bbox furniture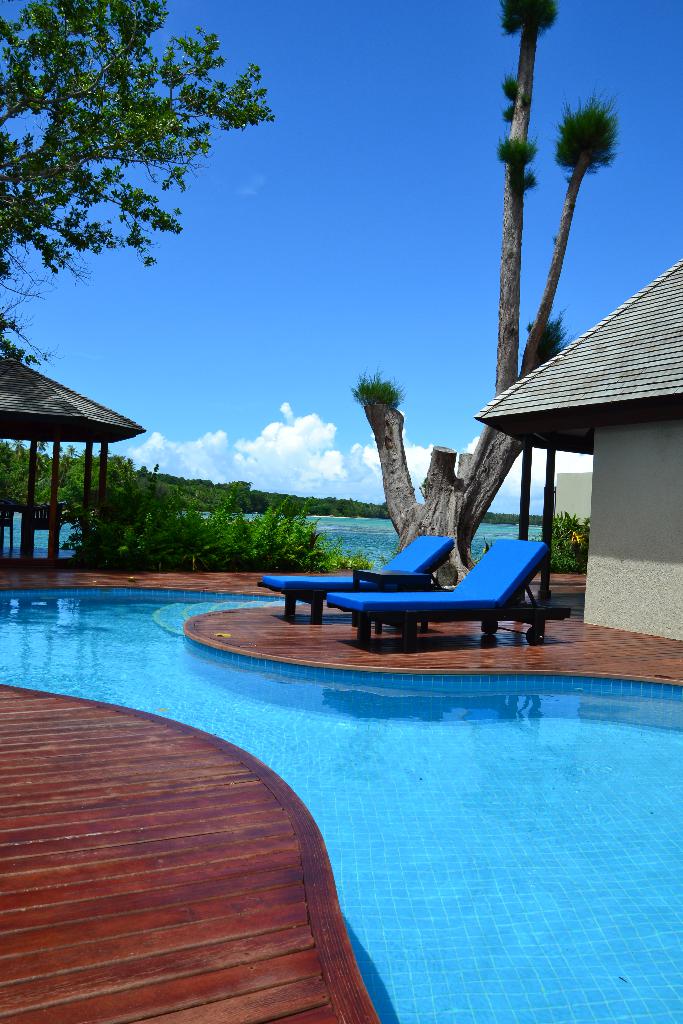
(left=326, top=538, right=550, bottom=643)
